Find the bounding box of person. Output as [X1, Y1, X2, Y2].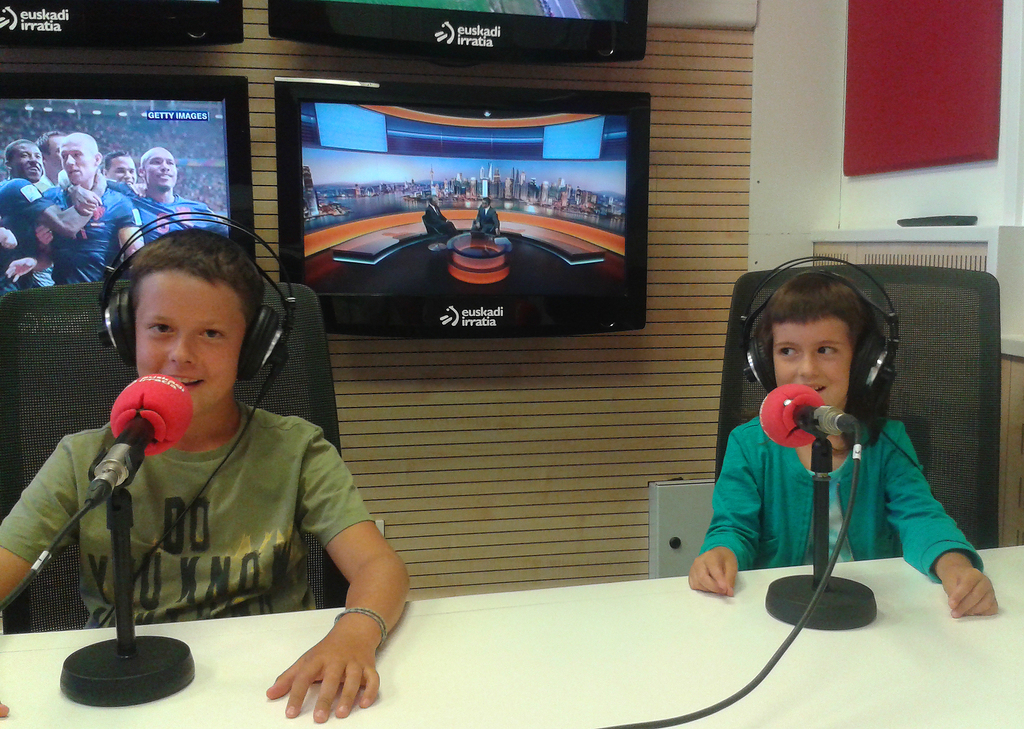
[24, 127, 156, 294].
